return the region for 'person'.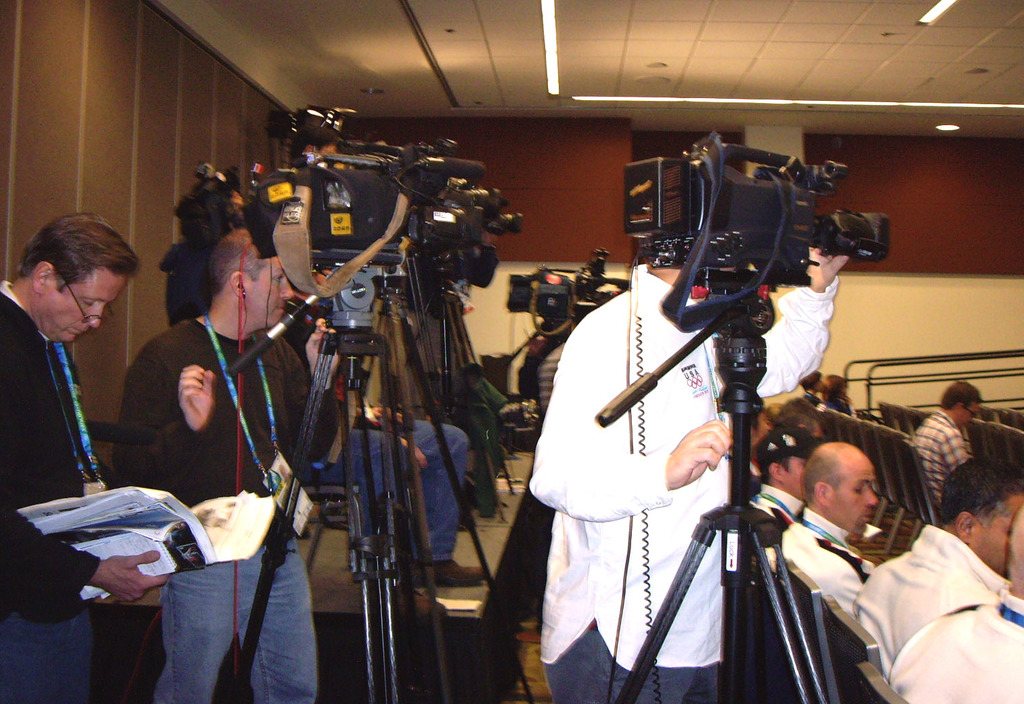
{"left": 777, "top": 439, "right": 1023, "bottom": 553}.
